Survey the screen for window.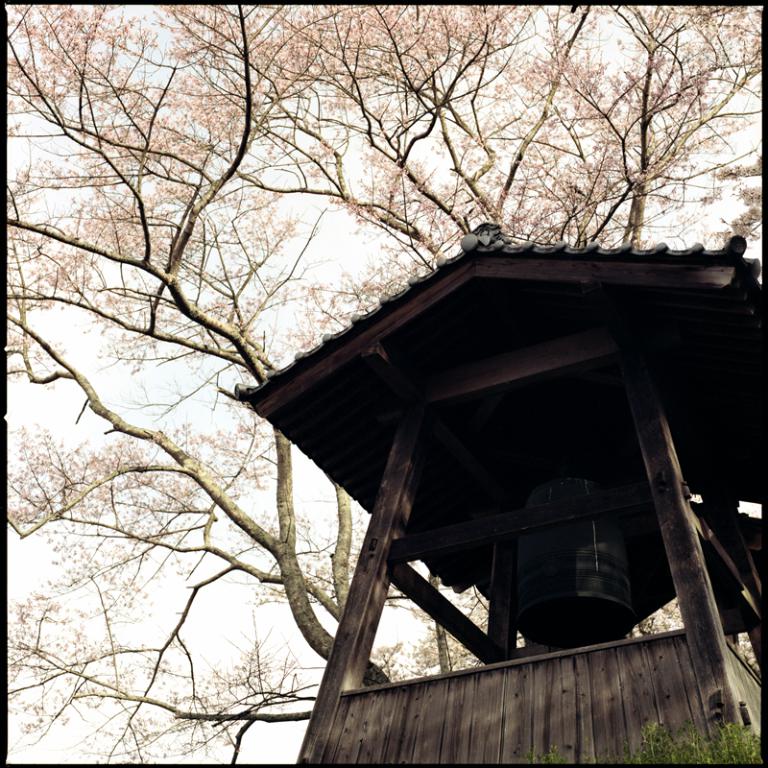
Survey found: 347, 354, 690, 696.
